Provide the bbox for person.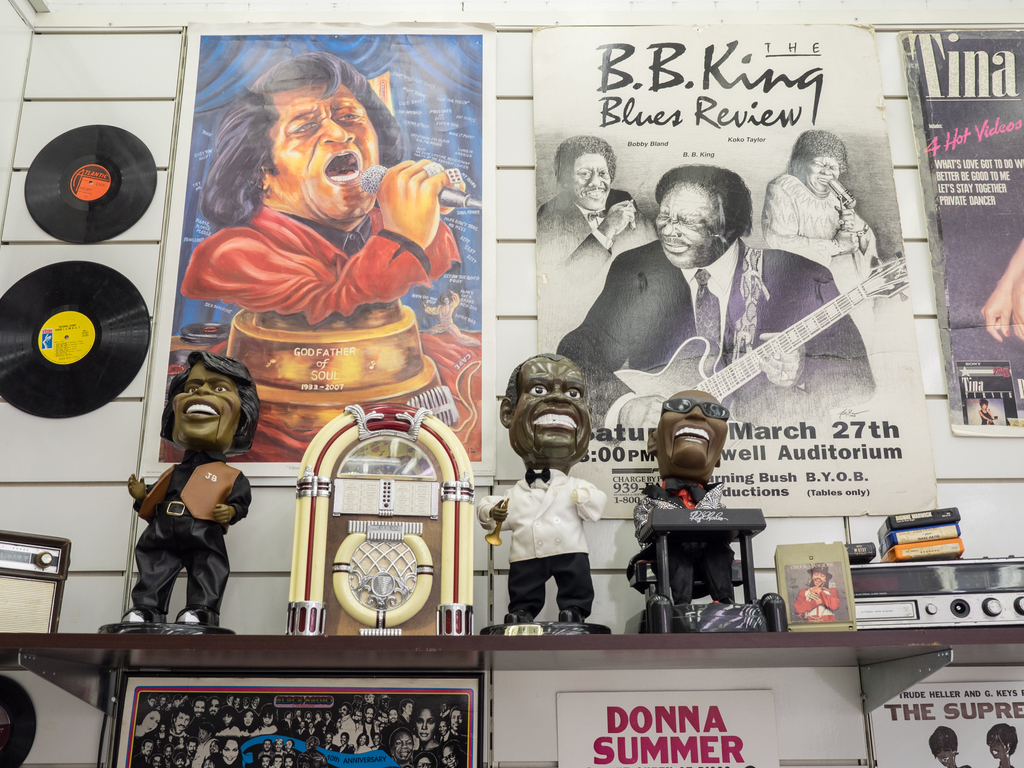
[x1=931, y1=725, x2=969, y2=767].
